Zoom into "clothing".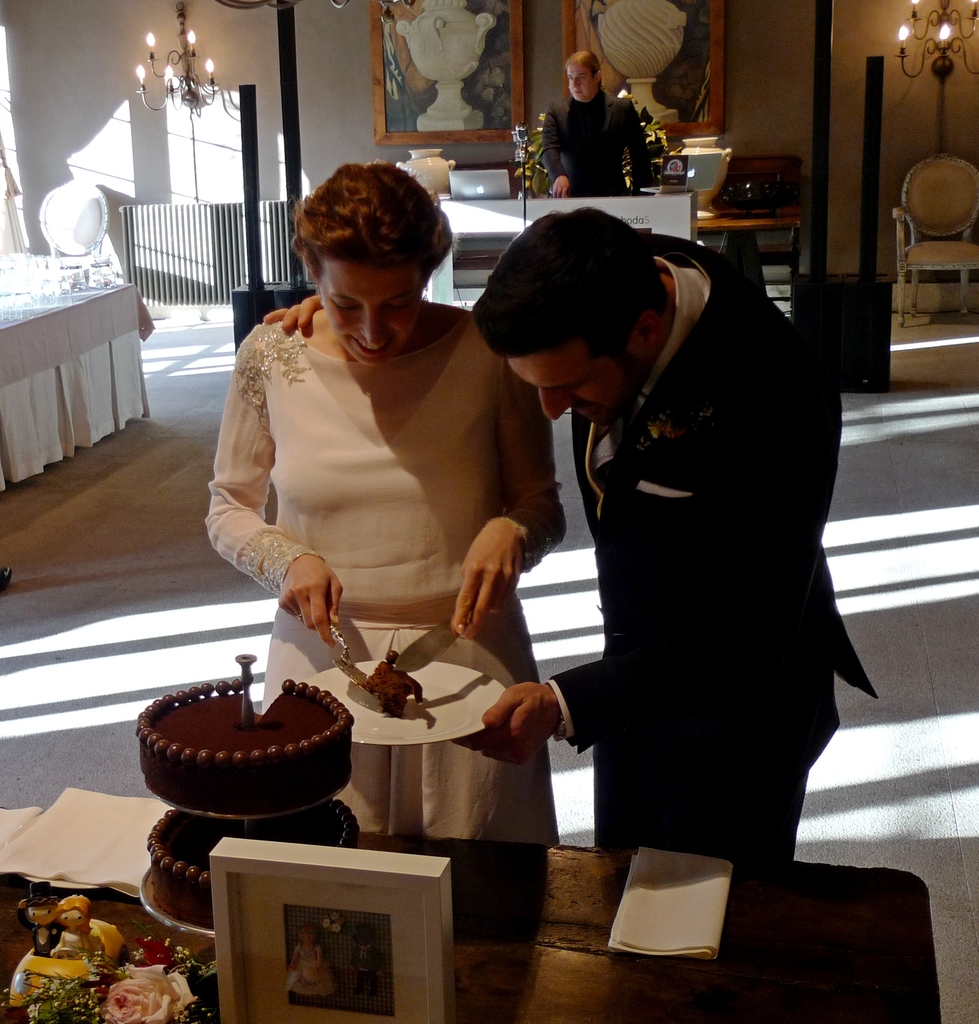
Zoom target: left=189, top=294, right=567, bottom=874.
